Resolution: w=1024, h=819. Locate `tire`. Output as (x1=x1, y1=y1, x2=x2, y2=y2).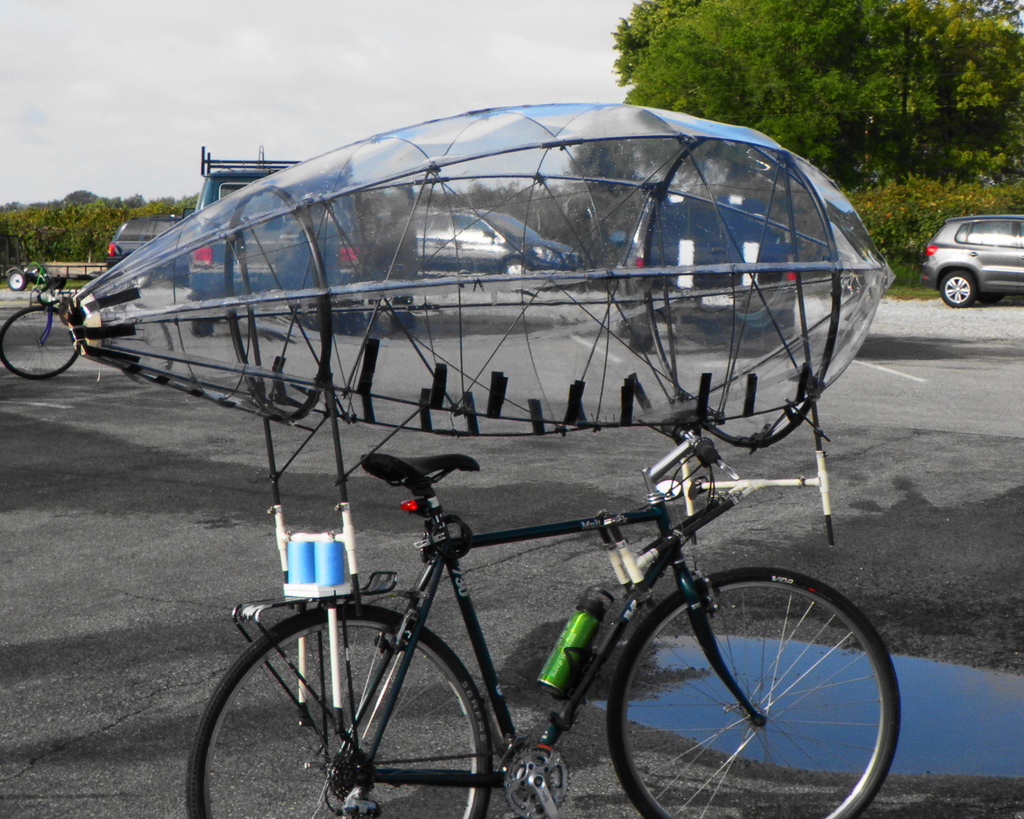
(x1=189, y1=612, x2=489, y2=818).
